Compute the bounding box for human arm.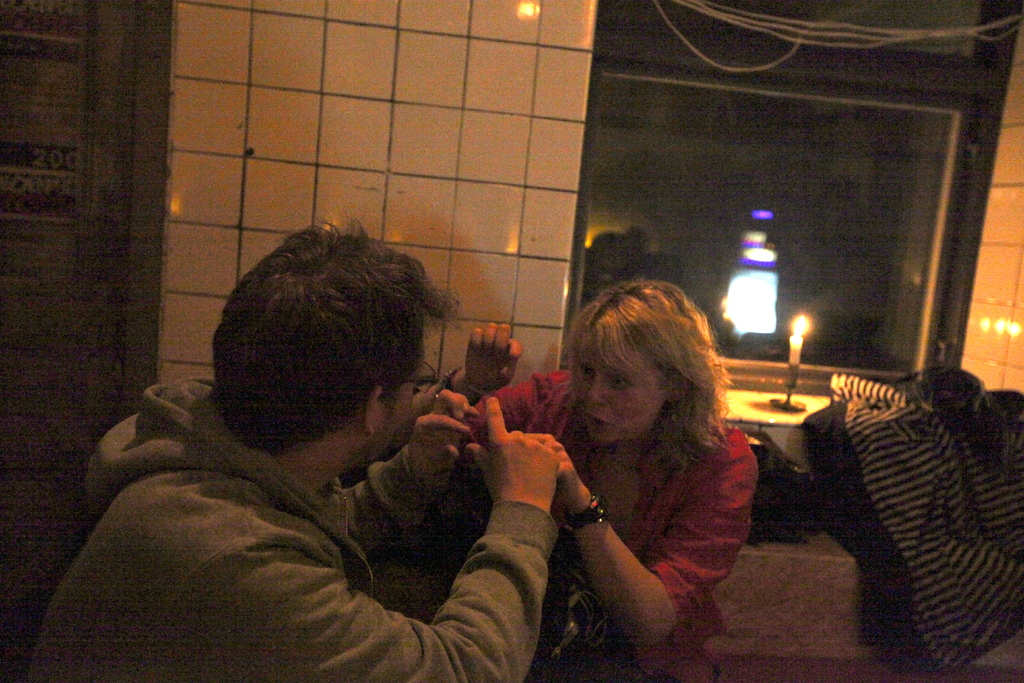
(x1=213, y1=438, x2=595, y2=676).
